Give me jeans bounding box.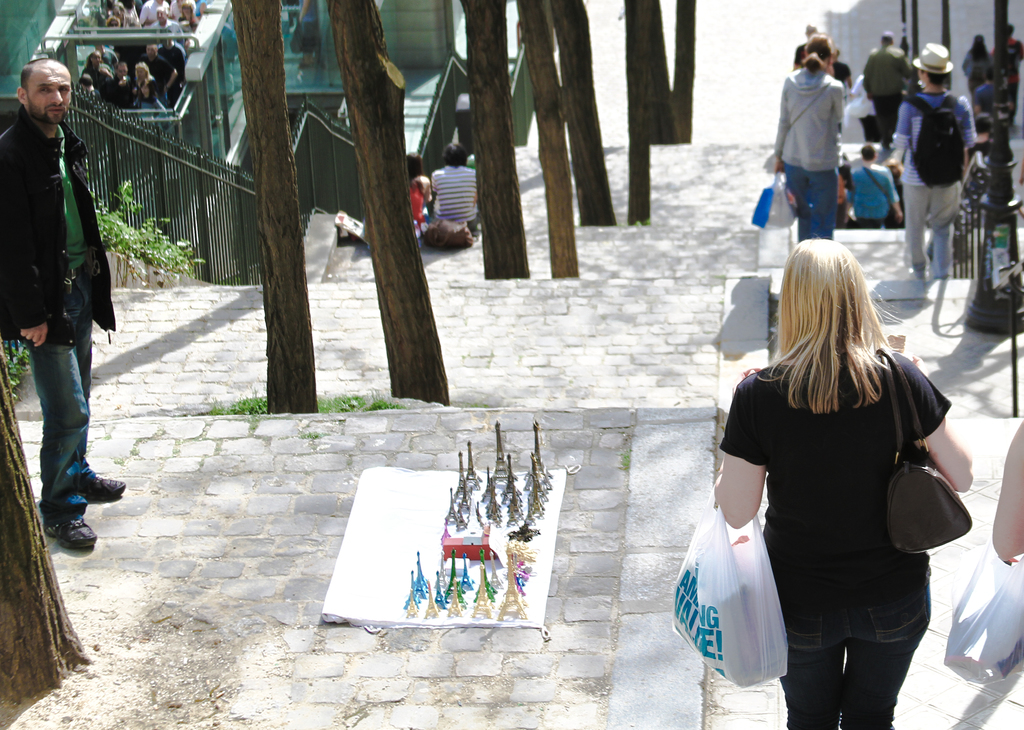
pyautogui.locateOnScreen(783, 566, 930, 729).
